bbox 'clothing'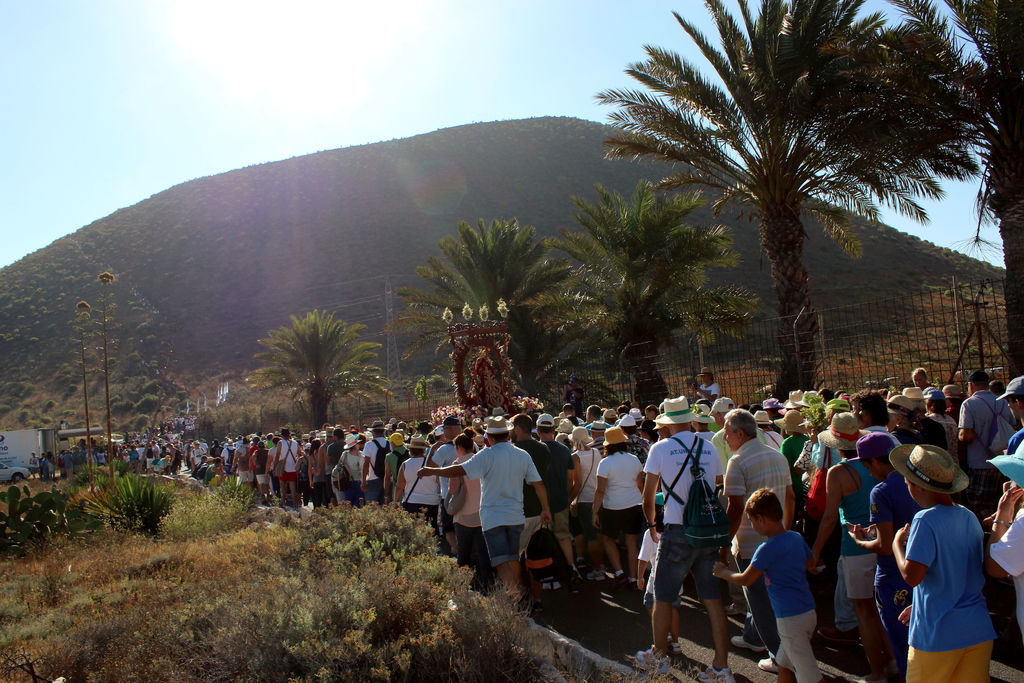
[908,635,993,682]
